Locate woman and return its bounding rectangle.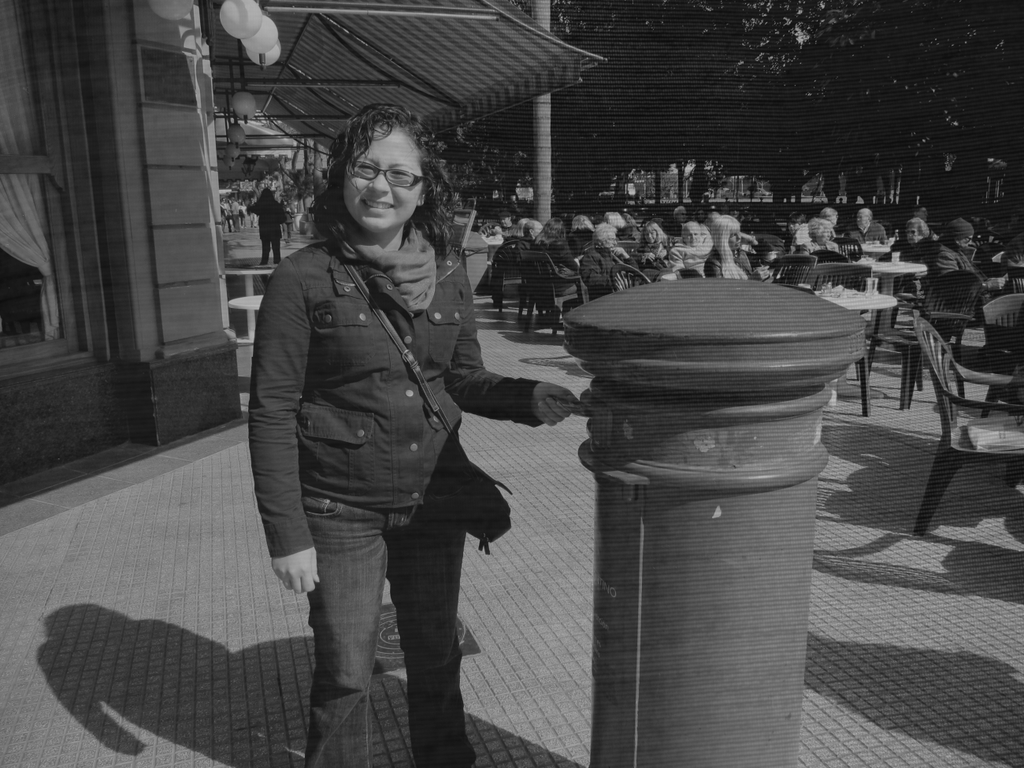
crop(634, 220, 671, 277).
